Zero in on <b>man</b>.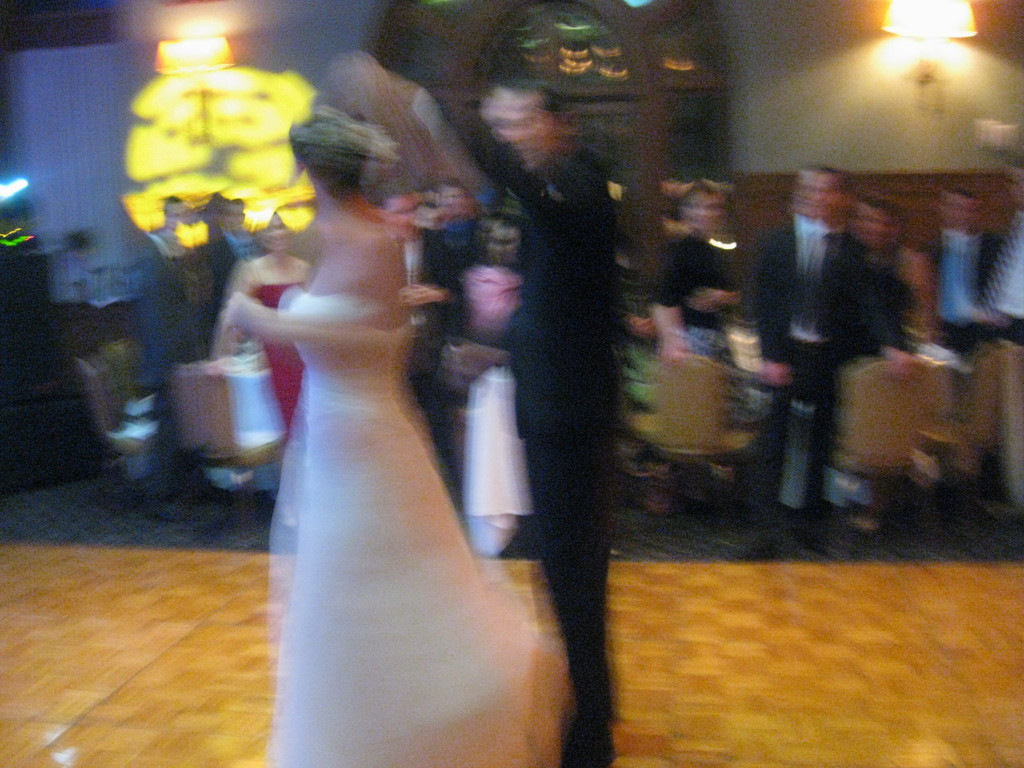
Zeroed in: BBox(922, 180, 1007, 368).
